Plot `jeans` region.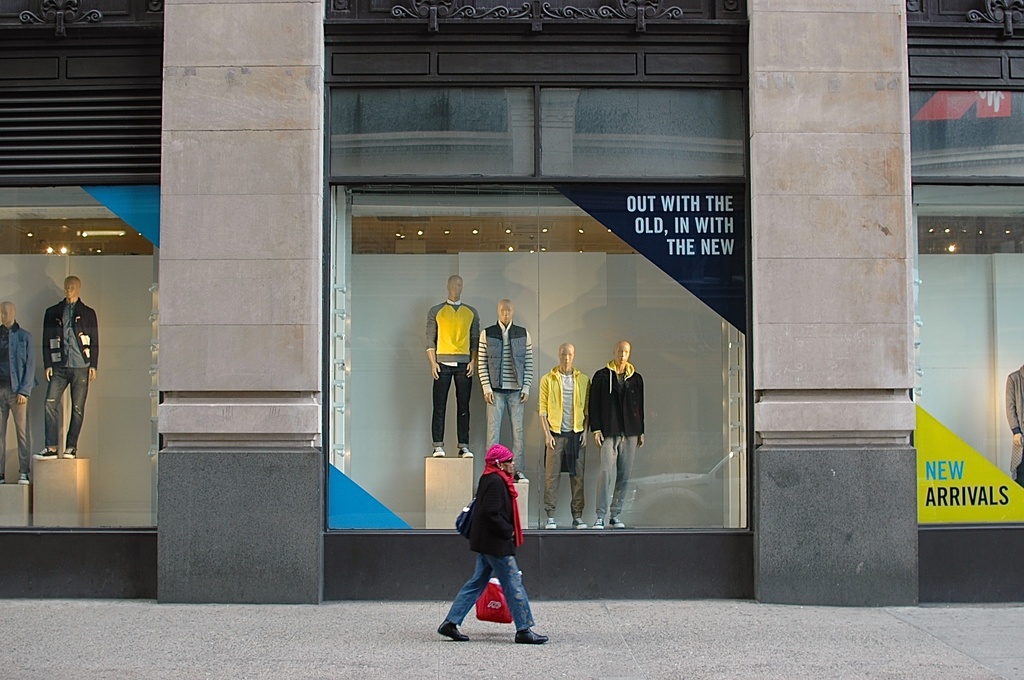
Plotted at (left=430, top=366, right=471, bottom=452).
